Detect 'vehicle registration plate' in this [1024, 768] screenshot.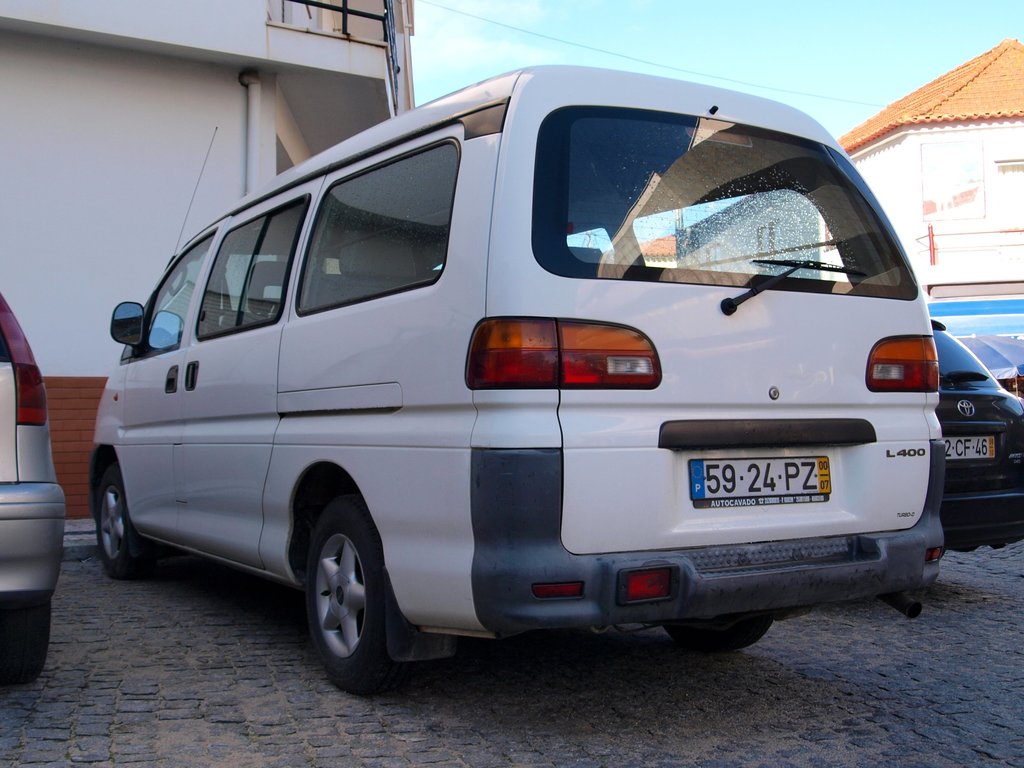
Detection: Rect(677, 413, 819, 571).
